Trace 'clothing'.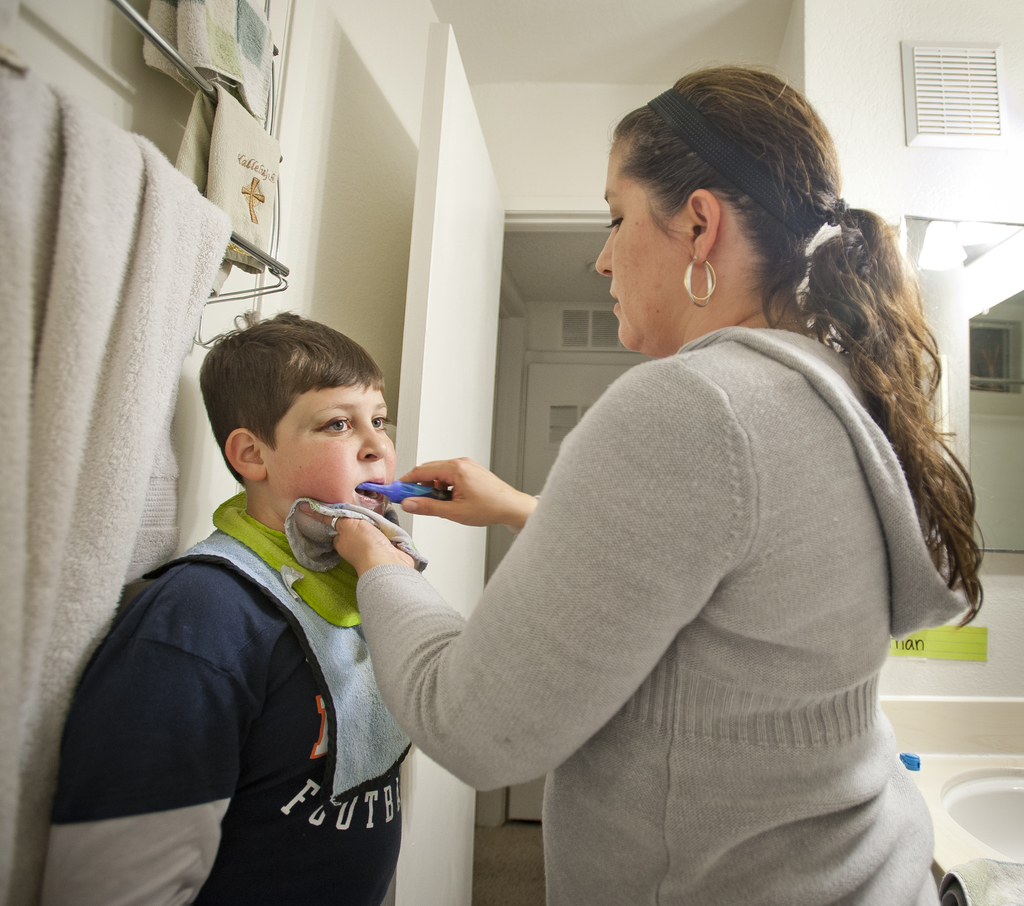
Traced to (69, 424, 472, 894).
